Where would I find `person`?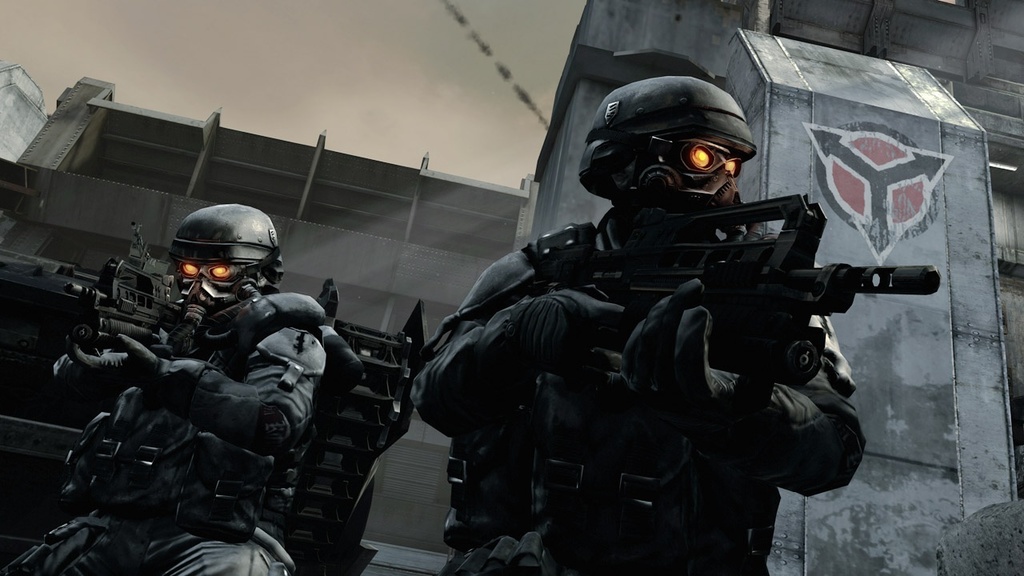
At x1=408 y1=82 x2=879 y2=575.
